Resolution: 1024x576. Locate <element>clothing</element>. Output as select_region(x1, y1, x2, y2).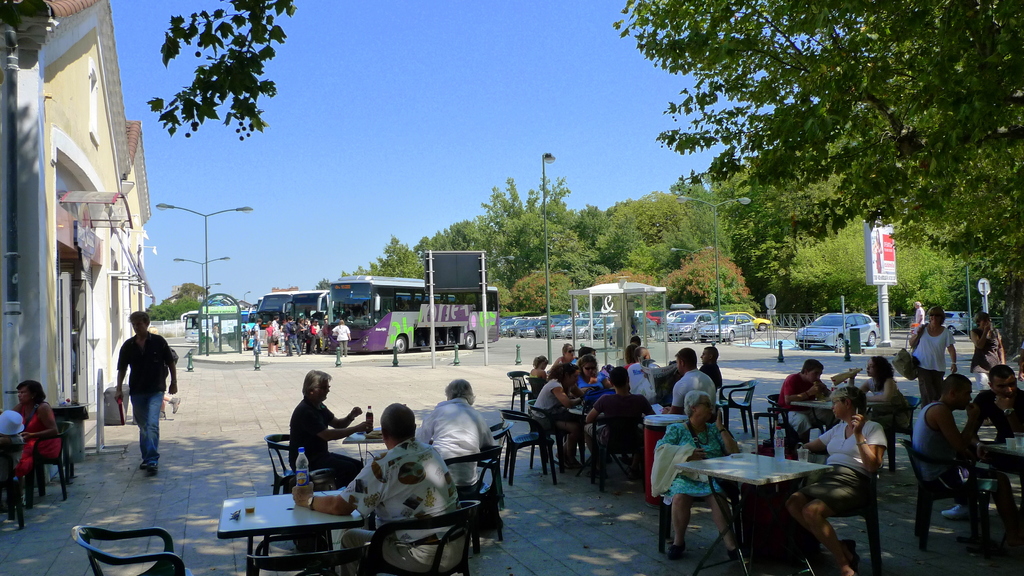
select_region(820, 415, 892, 519).
